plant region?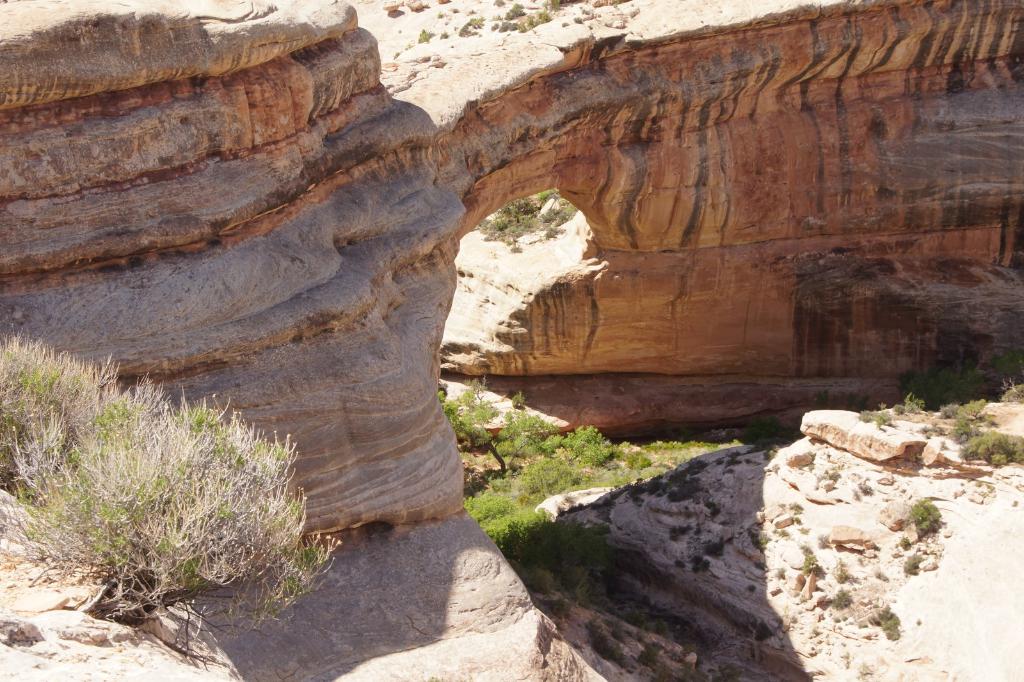
select_region(786, 500, 803, 513)
